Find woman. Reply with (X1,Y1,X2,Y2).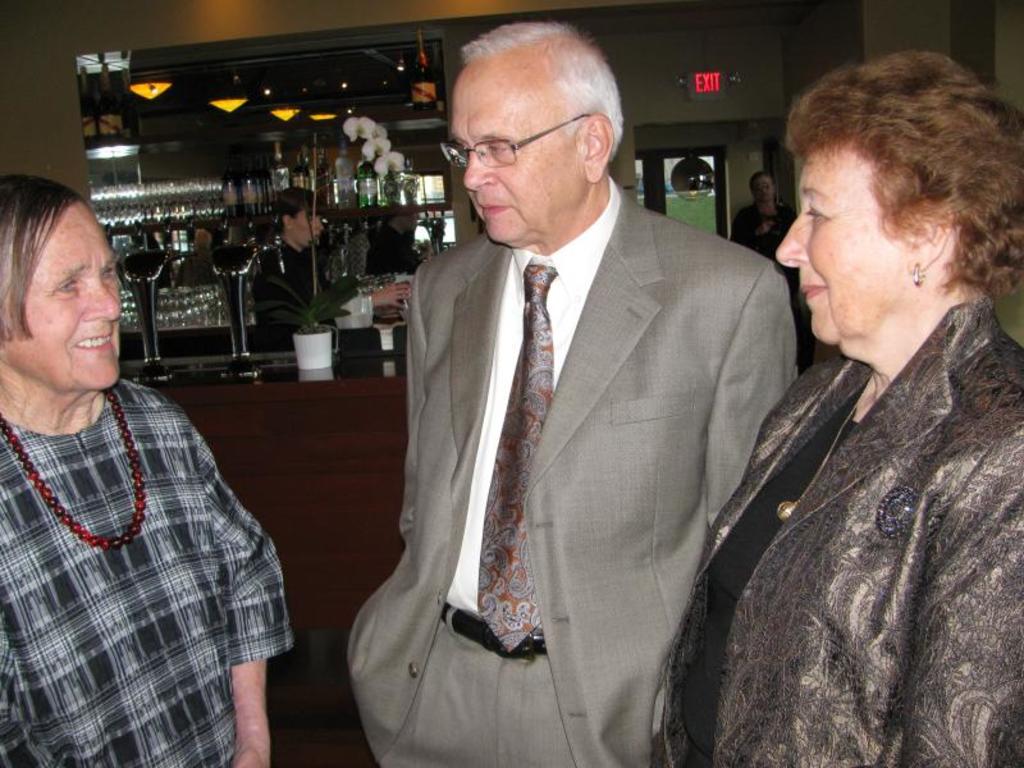
(664,46,1023,767).
